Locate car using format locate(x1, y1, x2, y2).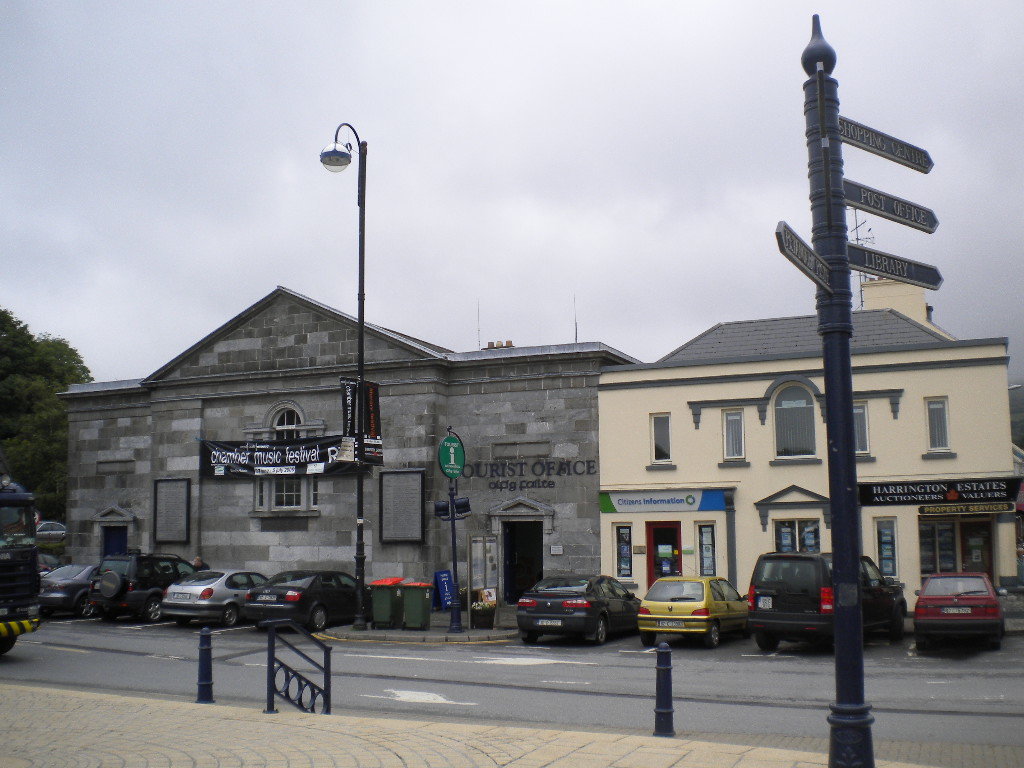
locate(36, 516, 71, 539).
